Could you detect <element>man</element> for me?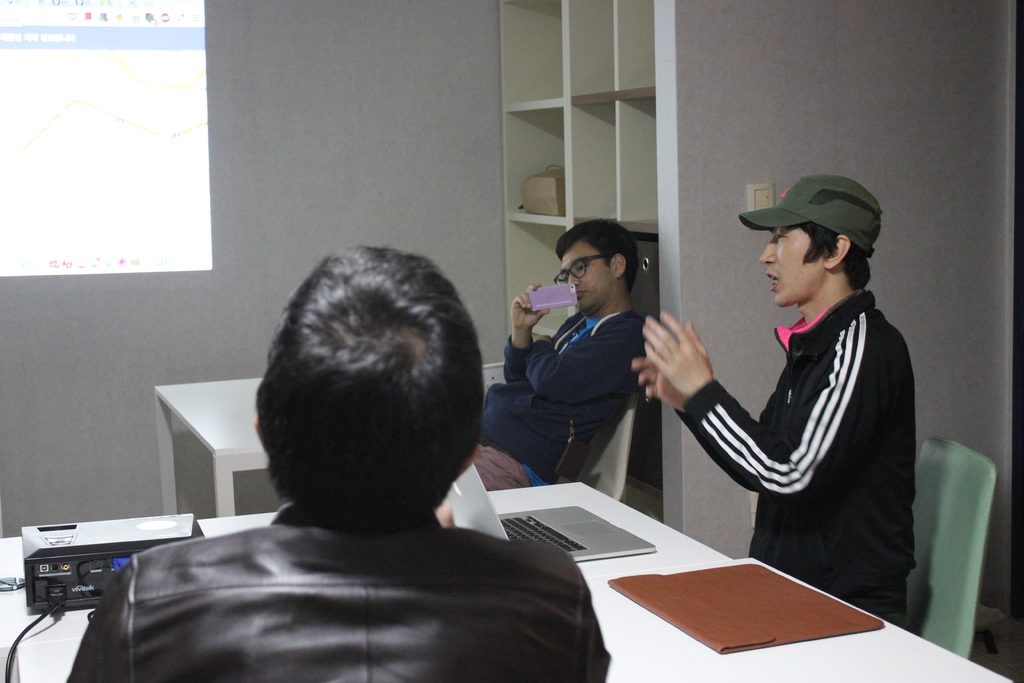
Detection result: left=623, top=175, right=920, bottom=638.
